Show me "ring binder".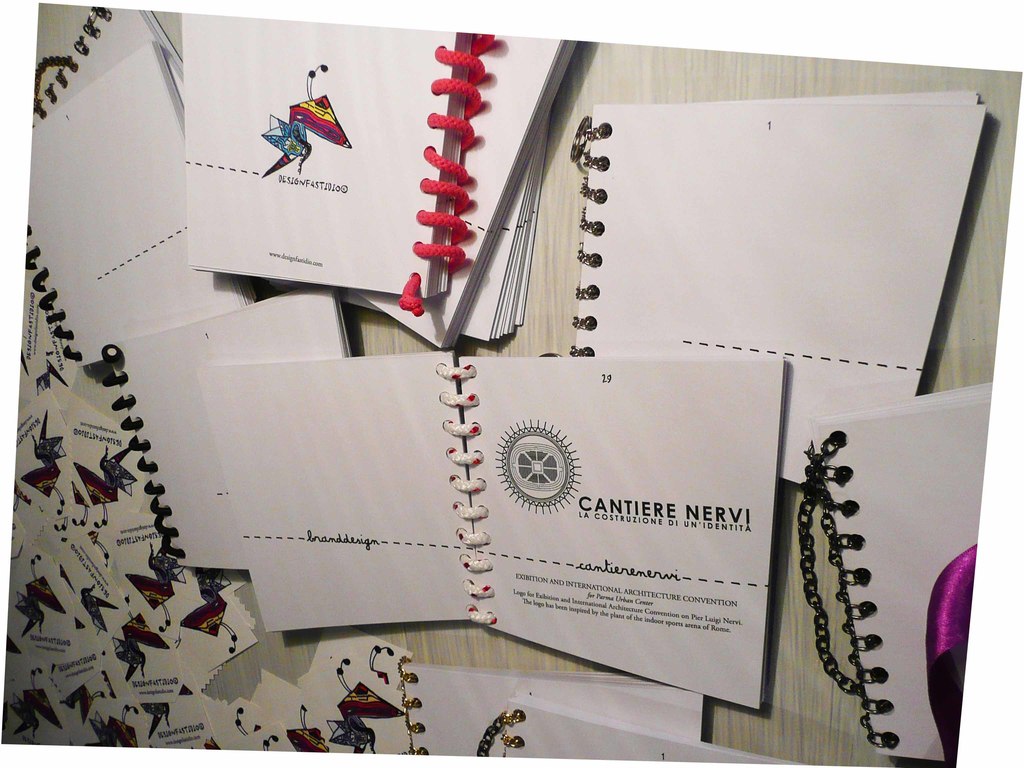
"ring binder" is here: {"x1": 99, "y1": 369, "x2": 186, "y2": 561}.
